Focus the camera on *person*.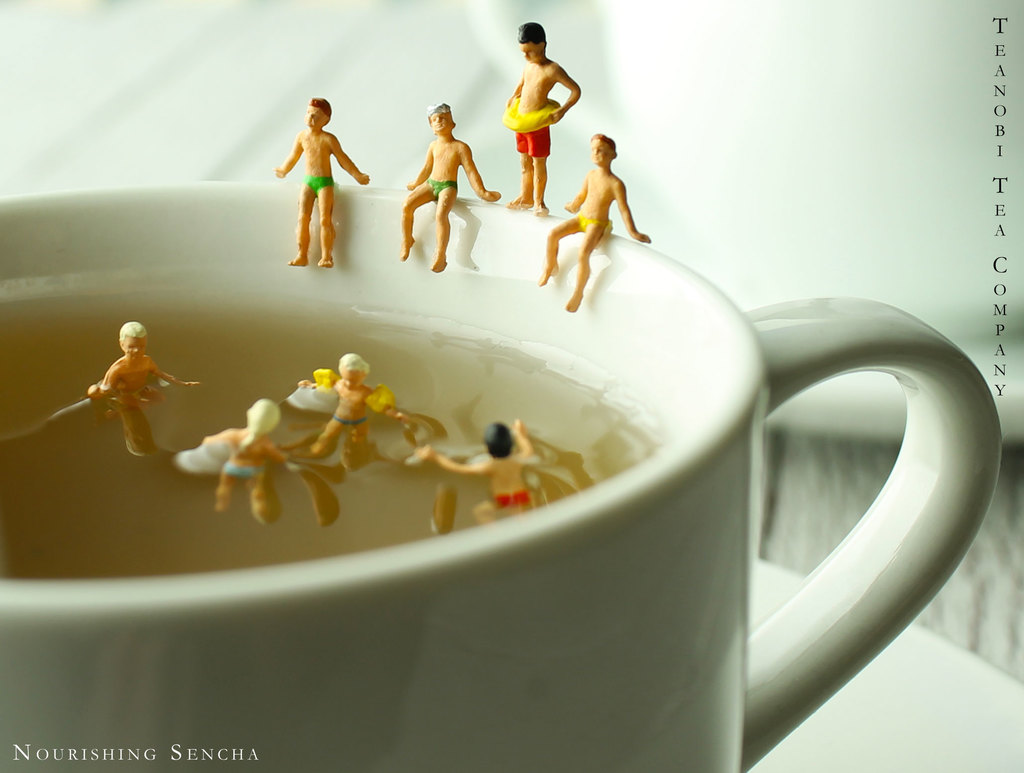
Focus region: <box>207,405,317,532</box>.
